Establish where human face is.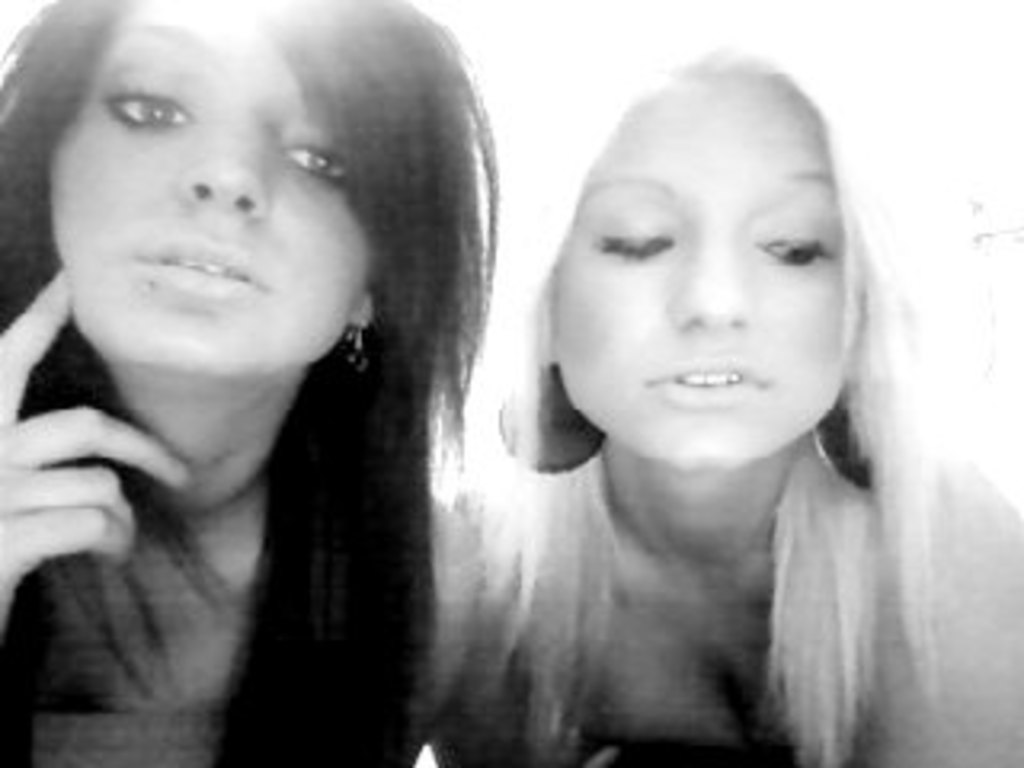
Established at (42,0,374,374).
